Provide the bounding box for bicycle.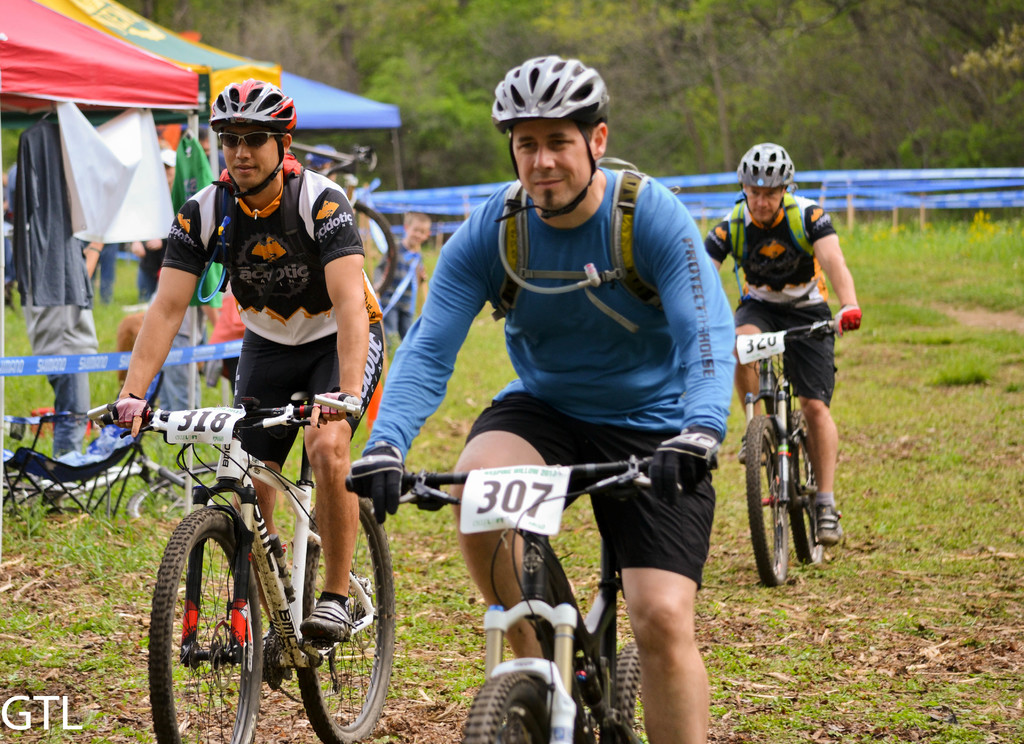
box=[321, 145, 397, 296].
